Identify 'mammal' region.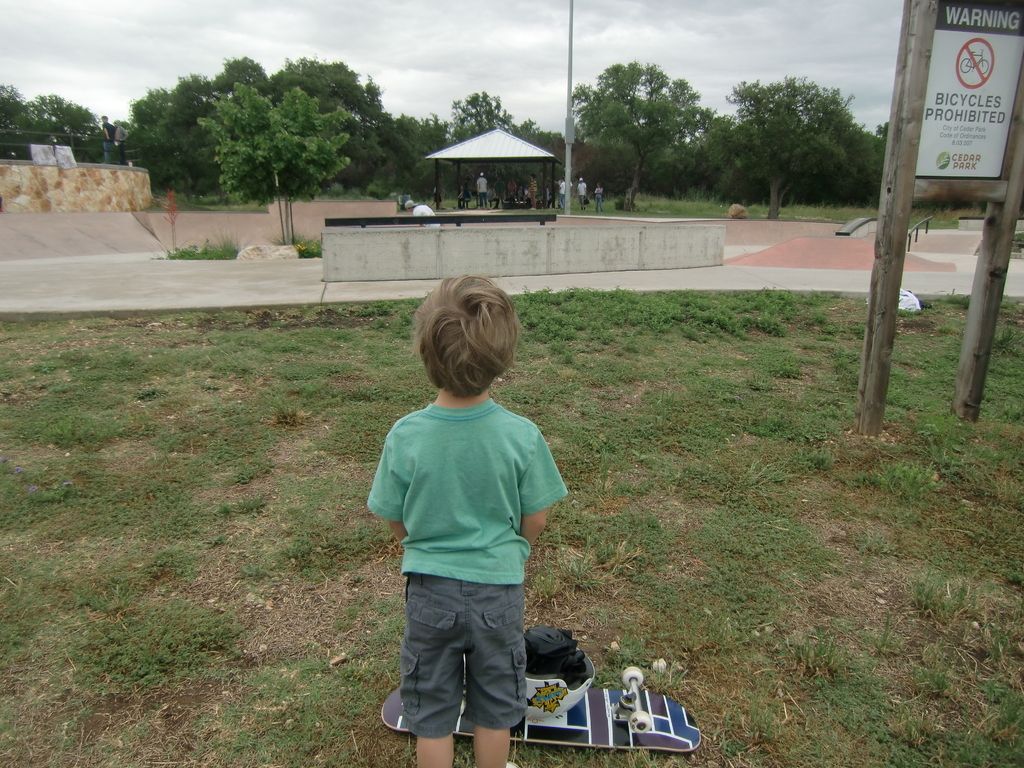
Region: detection(558, 177, 562, 205).
